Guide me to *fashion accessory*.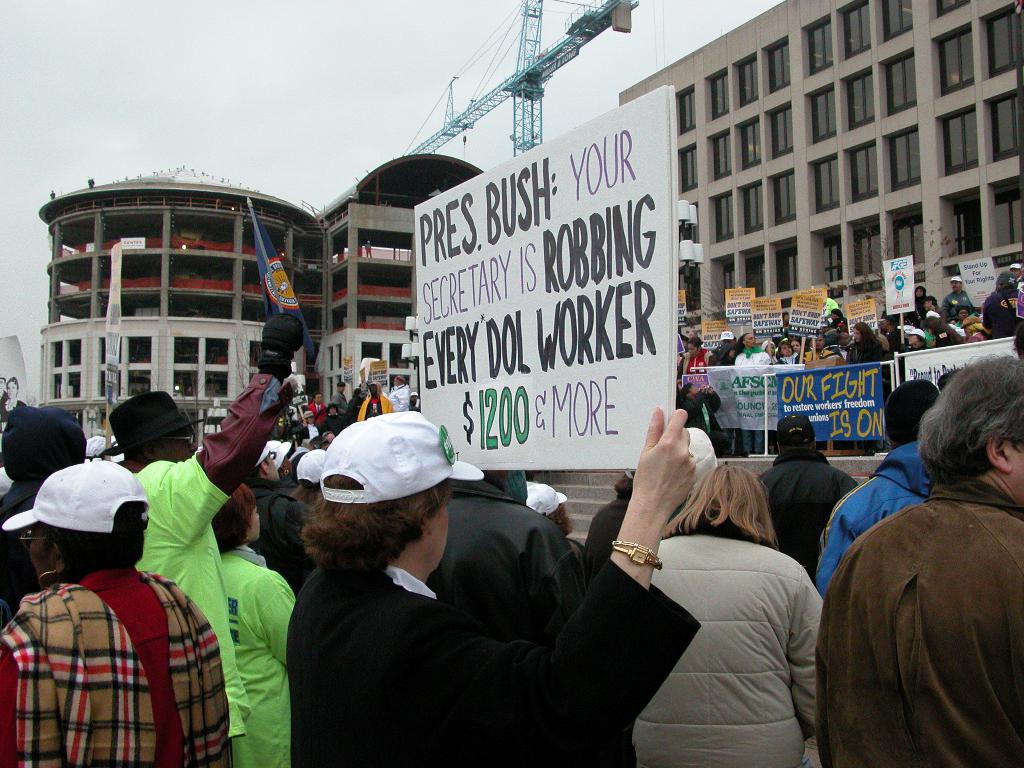
Guidance: <region>256, 443, 281, 467</region>.
